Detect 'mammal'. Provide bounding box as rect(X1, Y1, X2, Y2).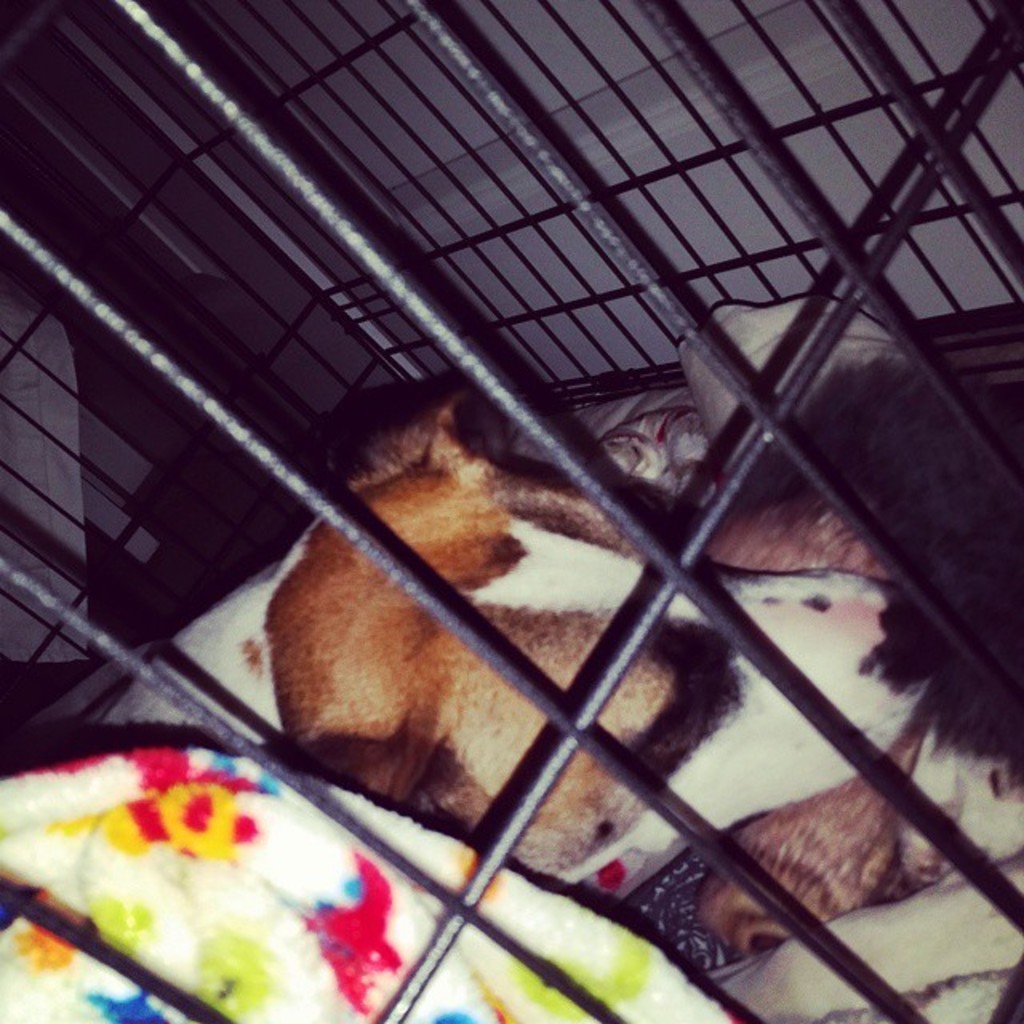
rect(198, 344, 1011, 1023).
